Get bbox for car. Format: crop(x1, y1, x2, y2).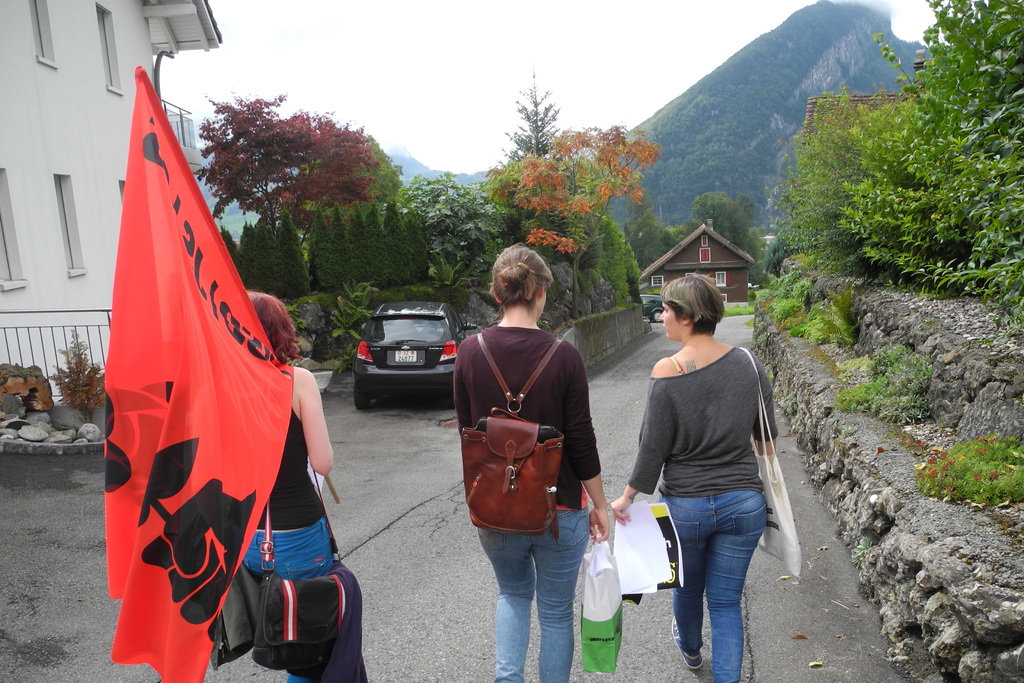
crop(636, 293, 660, 325).
